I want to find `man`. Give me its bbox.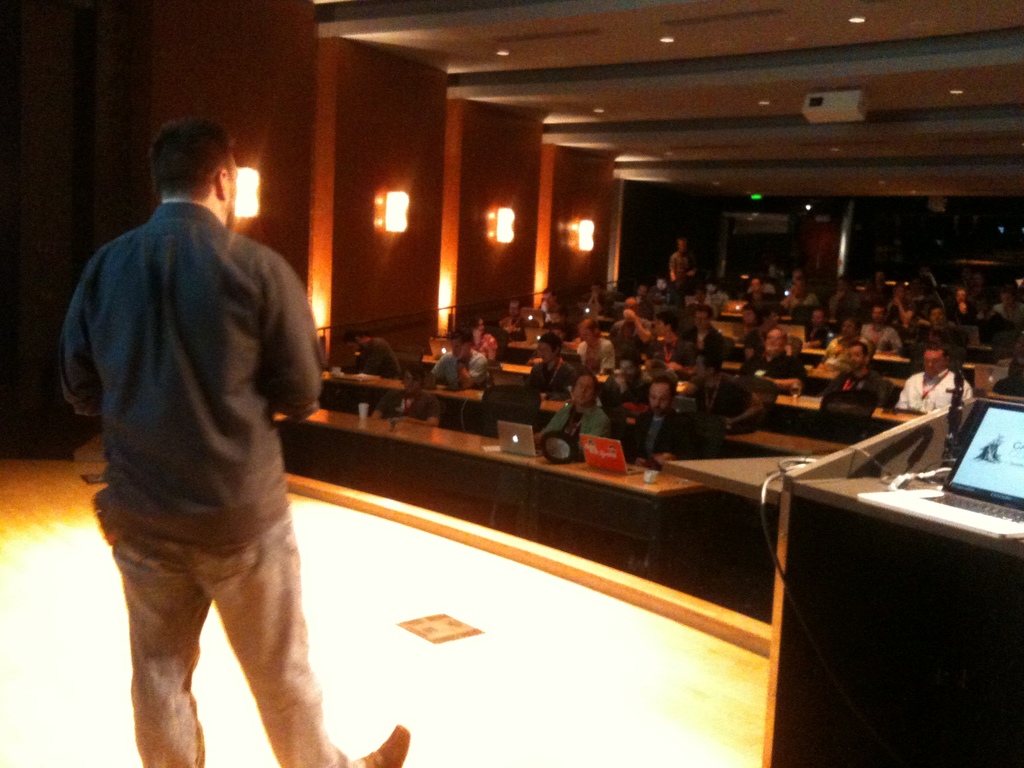
[x1=875, y1=324, x2=975, y2=434].
